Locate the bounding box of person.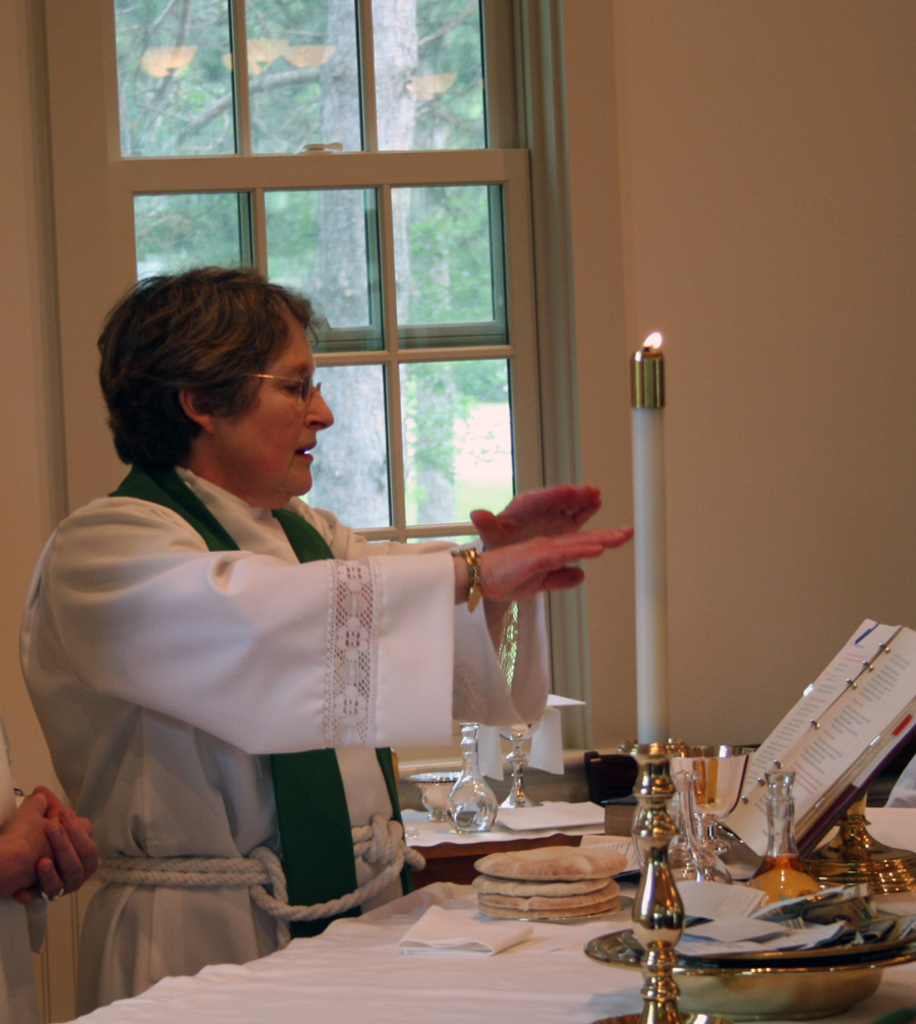
Bounding box: bbox=(18, 260, 635, 1017).
